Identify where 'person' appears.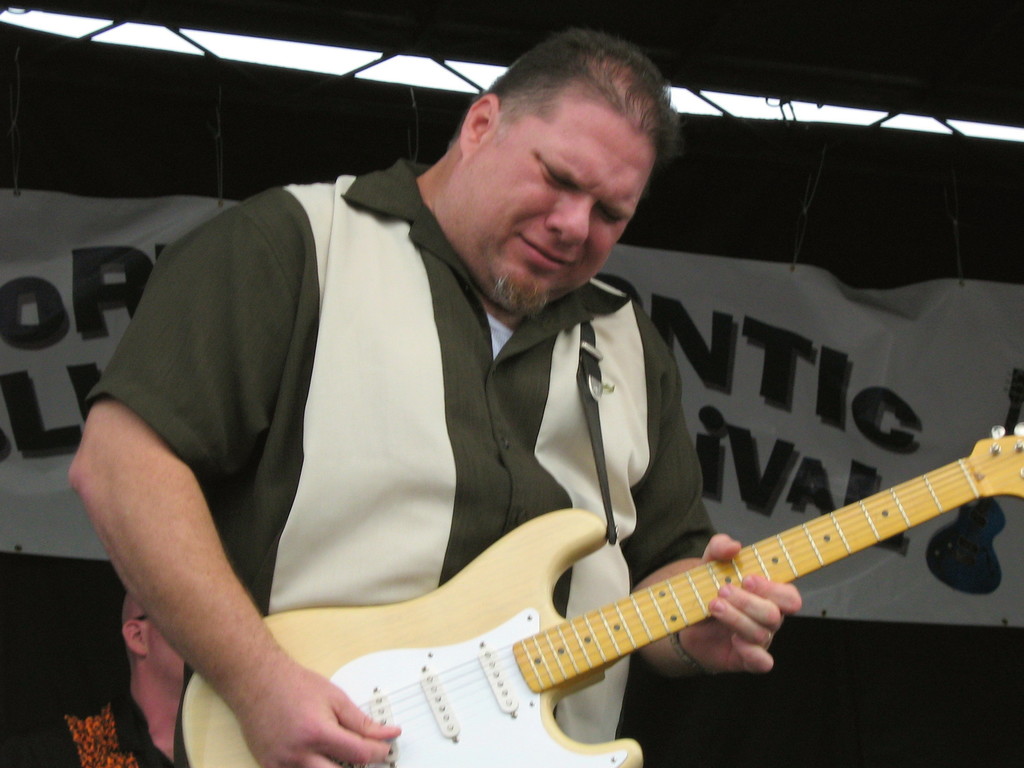
Appears at [left=0, top=586, right=184, bottom=767].
